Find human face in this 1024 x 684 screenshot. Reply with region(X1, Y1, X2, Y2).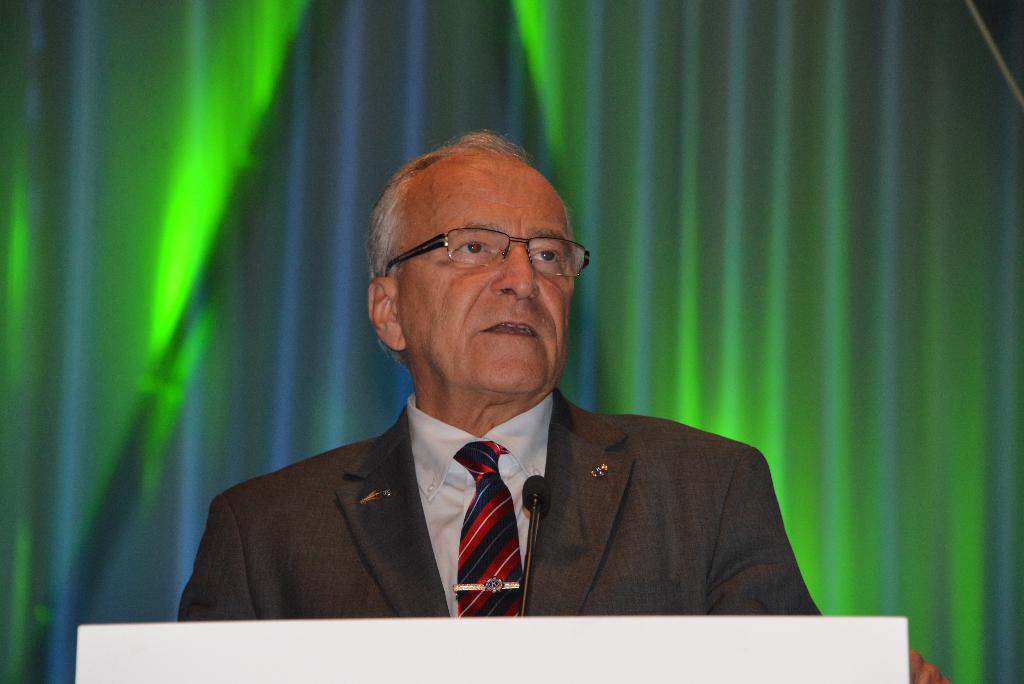
region(401, 167, 570, 388).
